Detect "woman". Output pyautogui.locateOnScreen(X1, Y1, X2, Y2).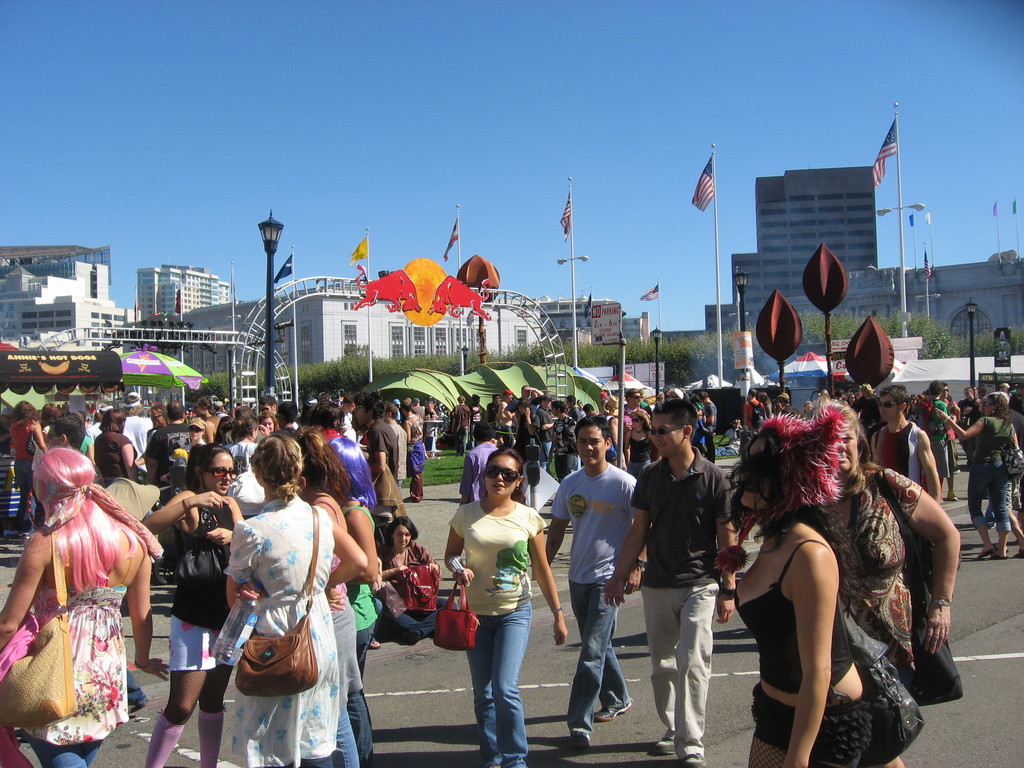
pyautogui.locateOnScreen(0, 440, 156, 767).
